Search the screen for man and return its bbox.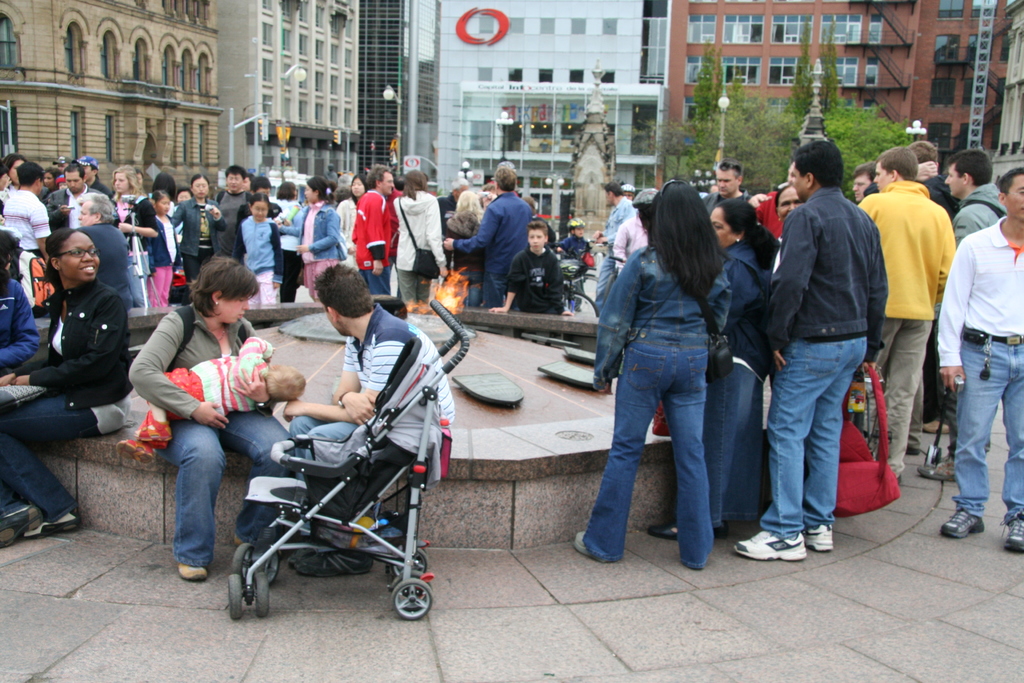
Found: (left=941, top=170, right=1023, bottom=554).
